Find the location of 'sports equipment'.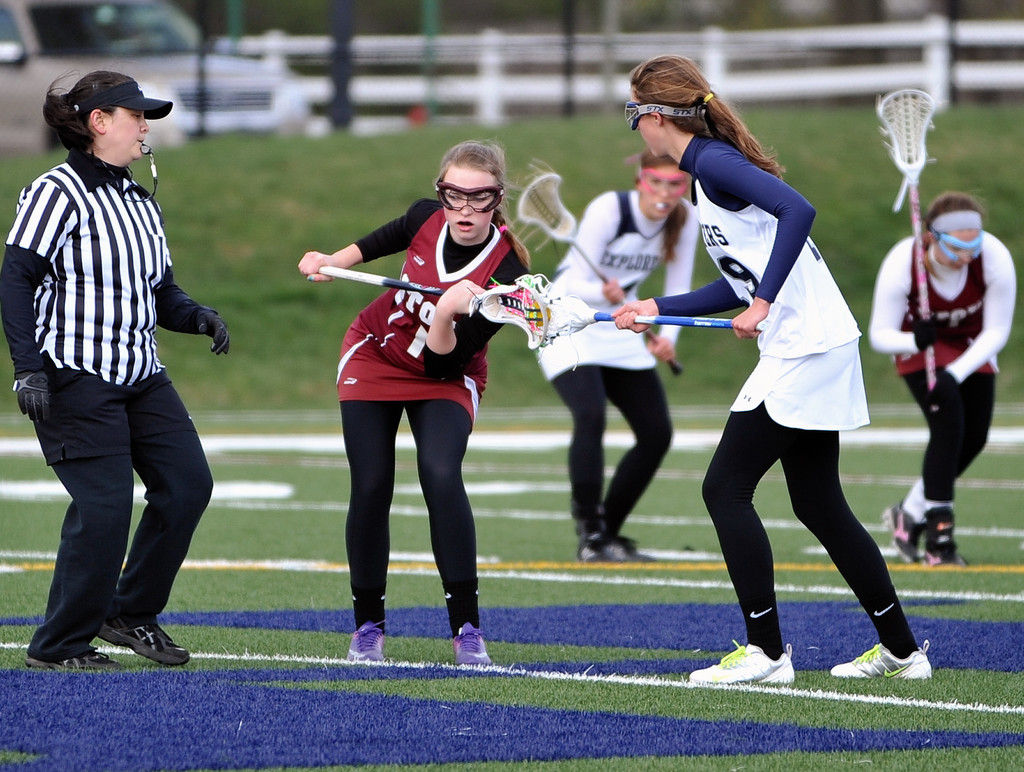
Location: 691/639/797/686.
